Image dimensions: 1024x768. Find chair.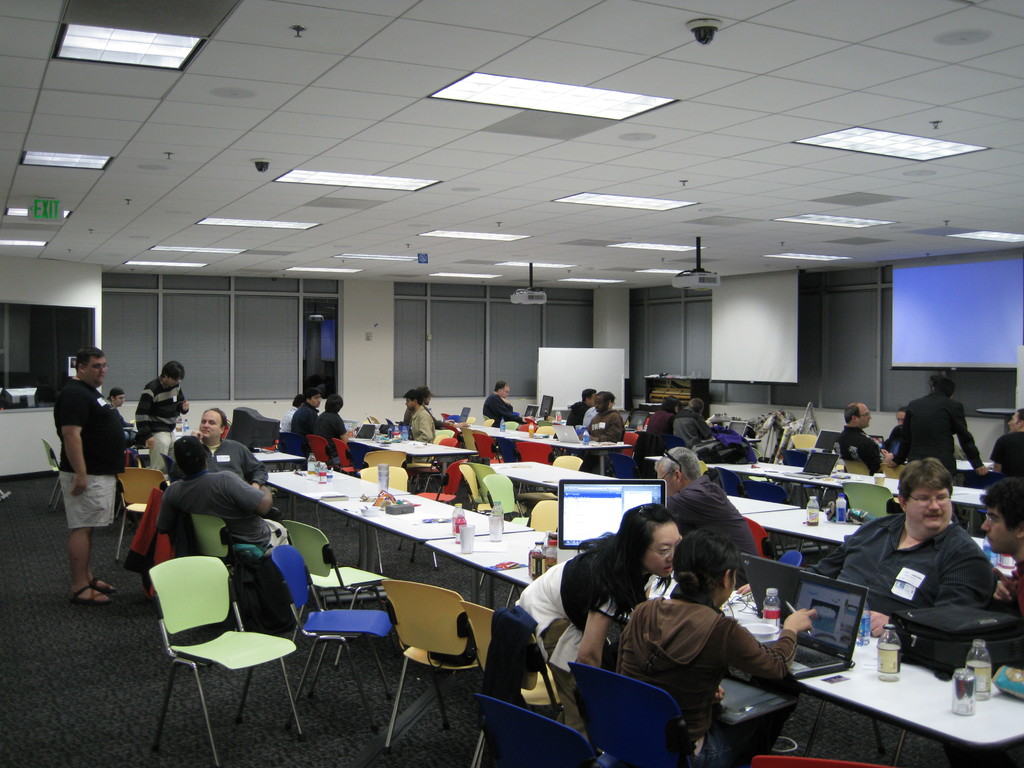
region(748, 753, 898, 767).
